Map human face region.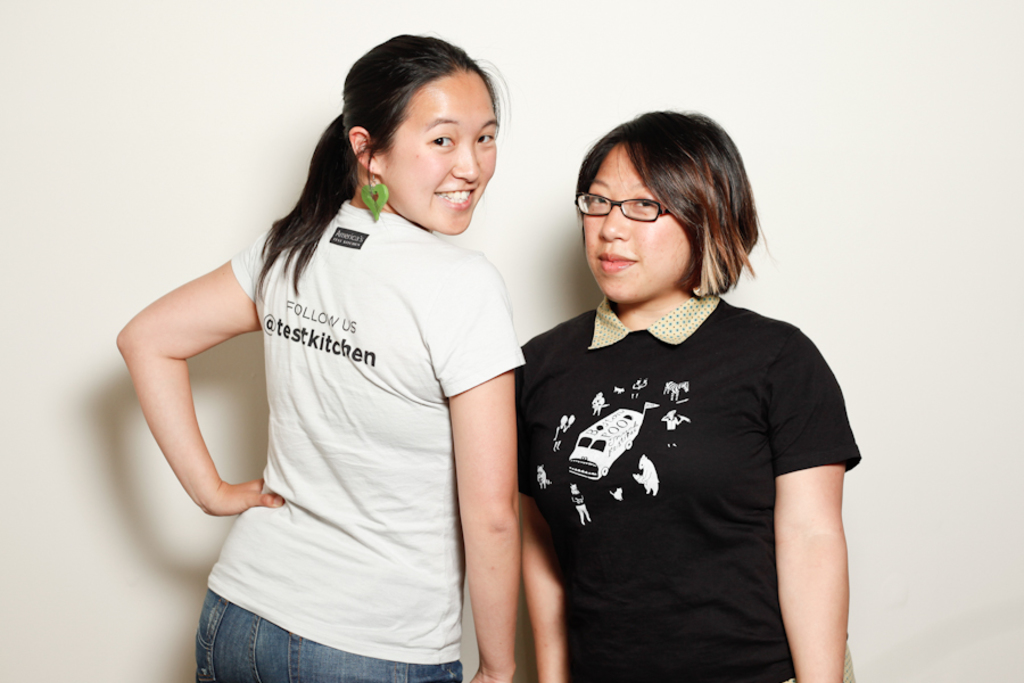
Mapped to x1=386, y1=65, x2=497, y2=232.
